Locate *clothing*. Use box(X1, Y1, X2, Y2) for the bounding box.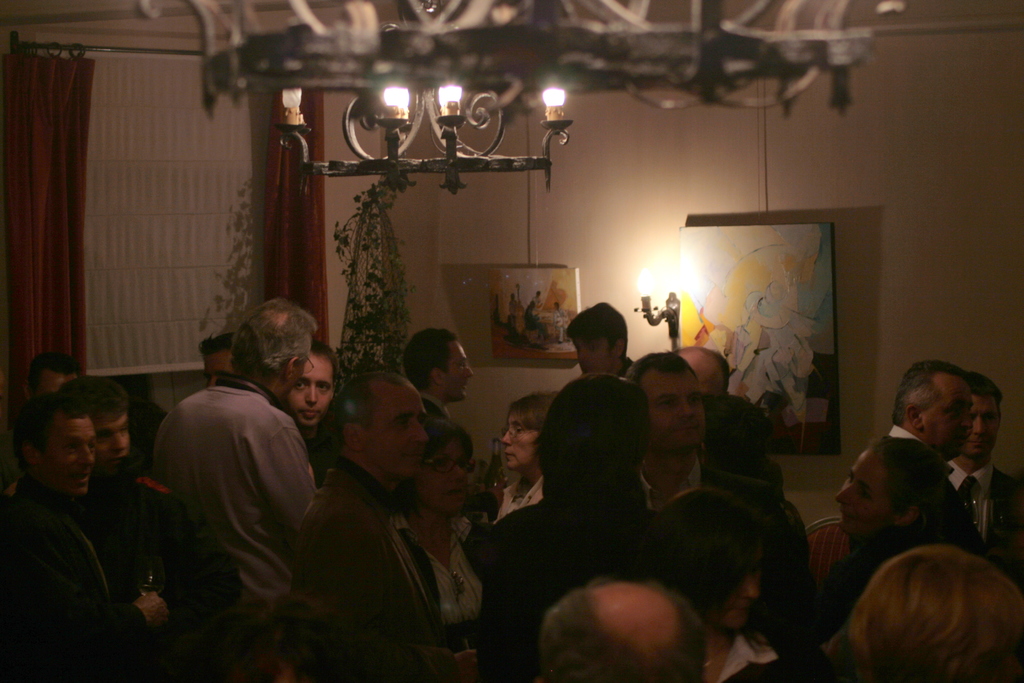
box(83, 456, 179, 614).
